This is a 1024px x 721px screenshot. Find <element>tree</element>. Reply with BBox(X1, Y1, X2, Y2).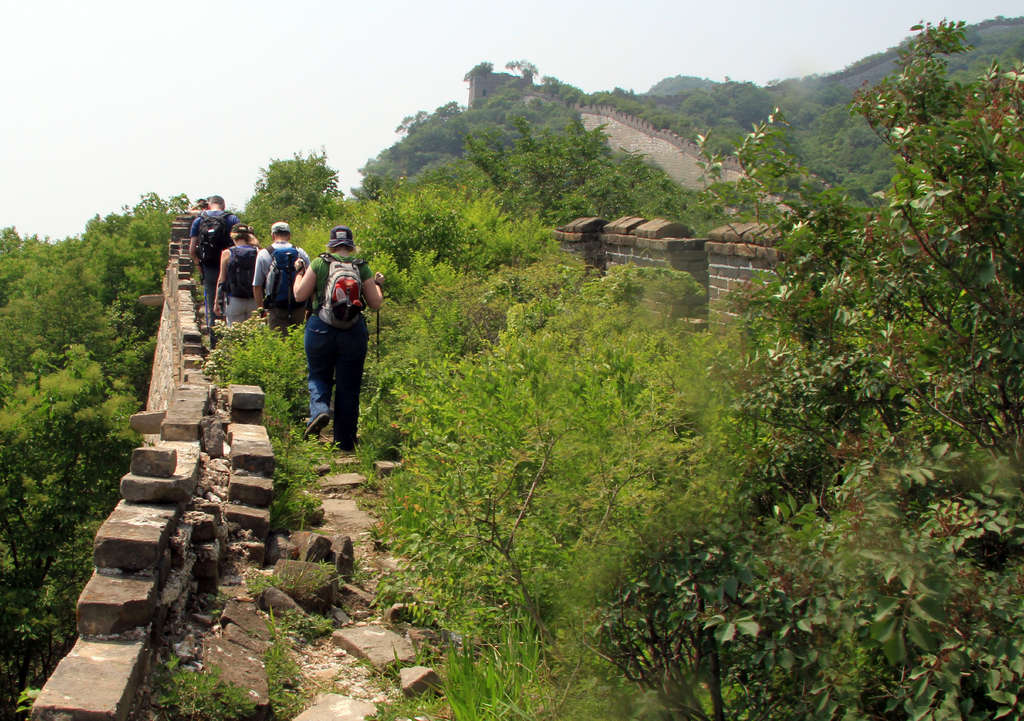
BBox(248, 147, 346, 231).
